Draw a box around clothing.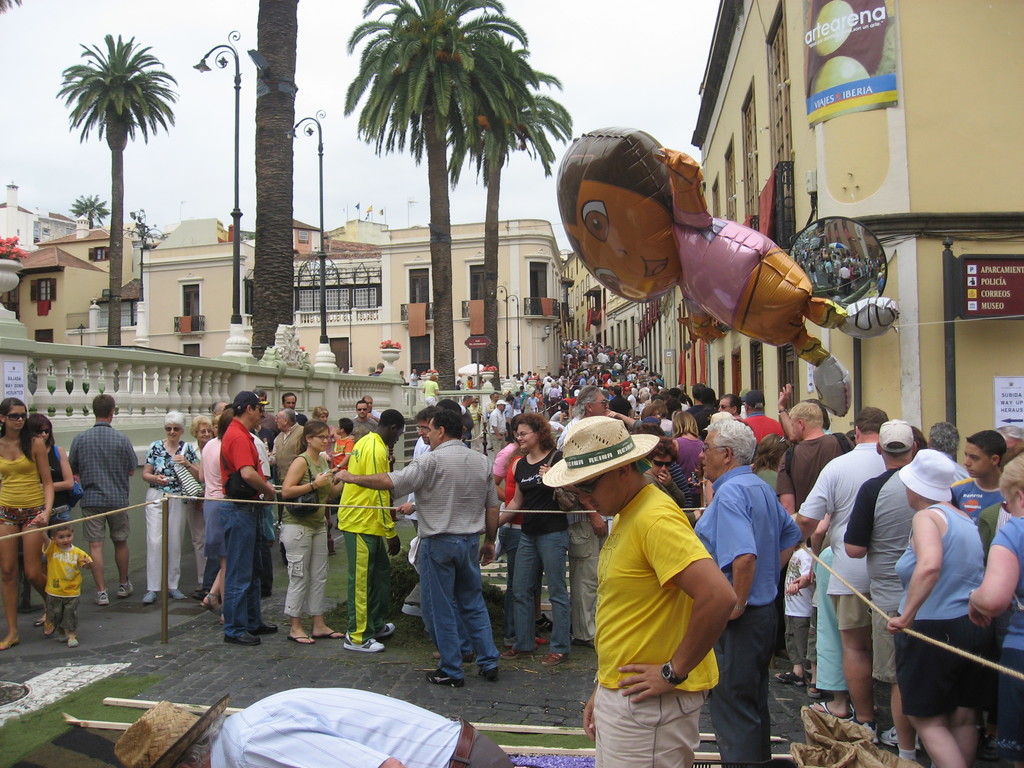
[x1=839, y1=469, x2=916, y2=675].
